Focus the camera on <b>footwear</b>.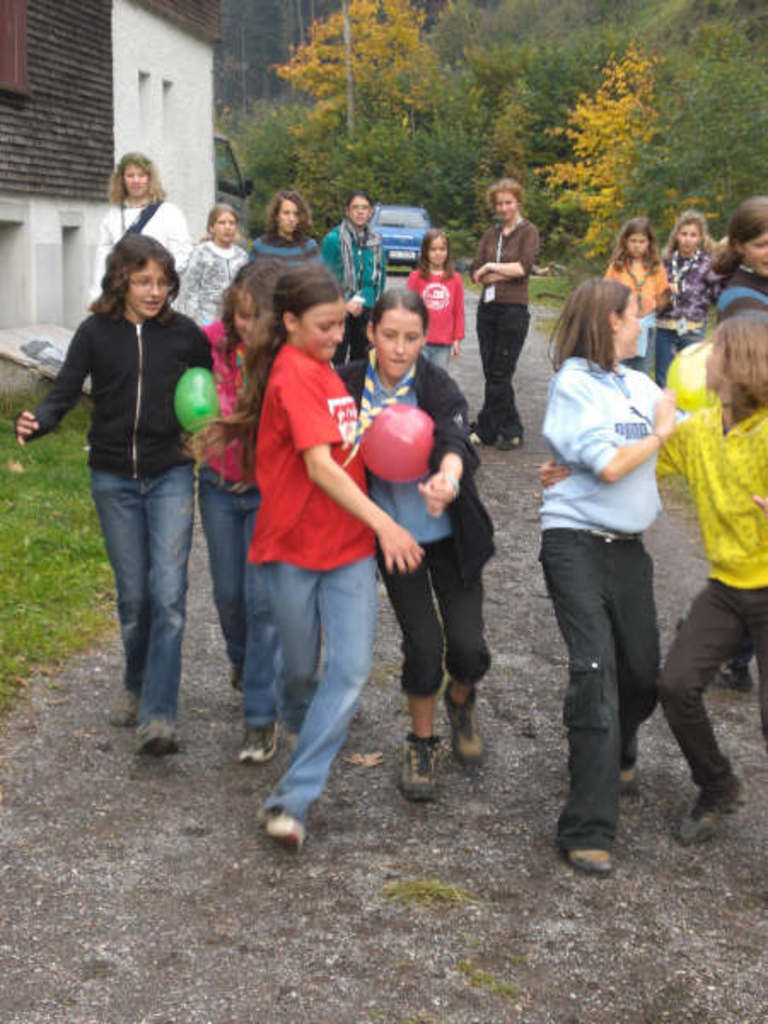
Focus region: <bbox>239, 725, 271, 761</bbox>.
